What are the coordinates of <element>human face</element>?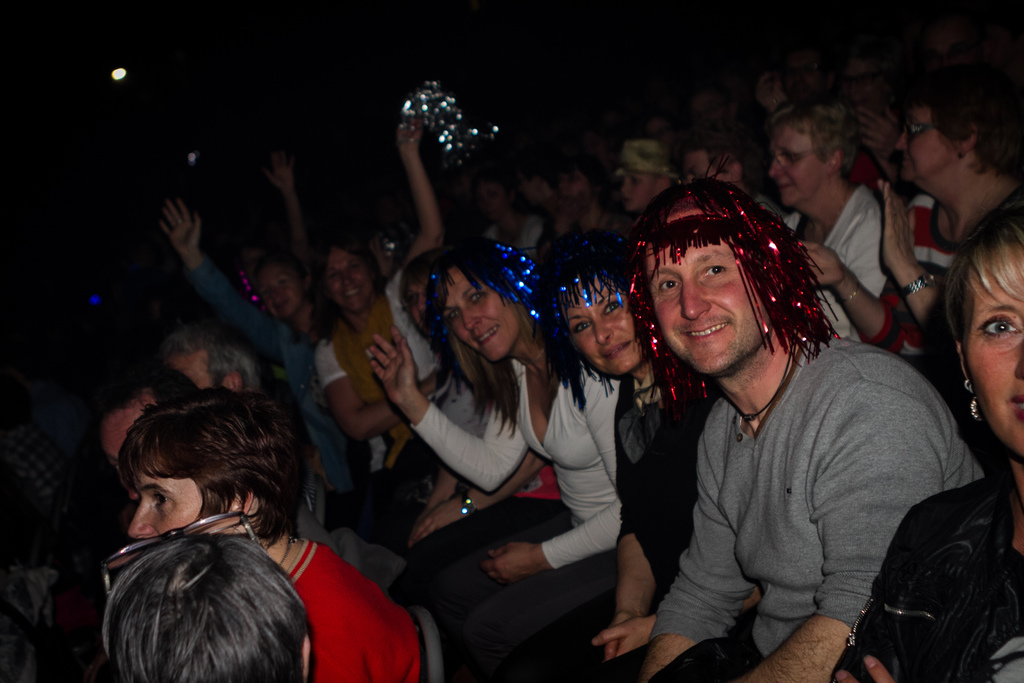
(427,272,537,361).
